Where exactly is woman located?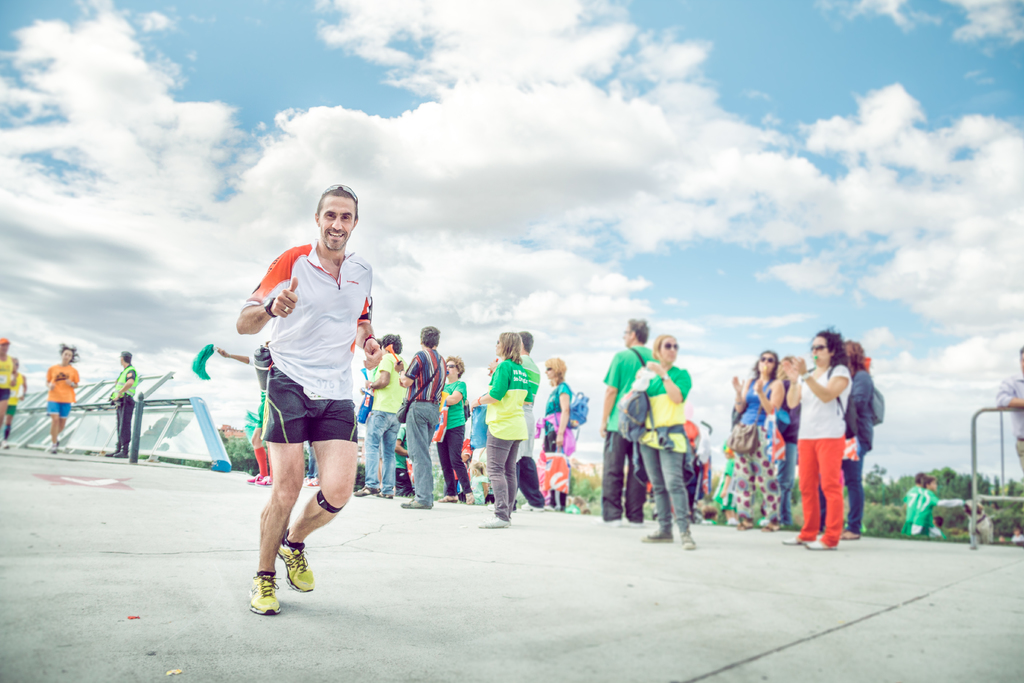
Its bounding box is {"left": 785, "top": 325, "right": 851, "bottom": 549}.
